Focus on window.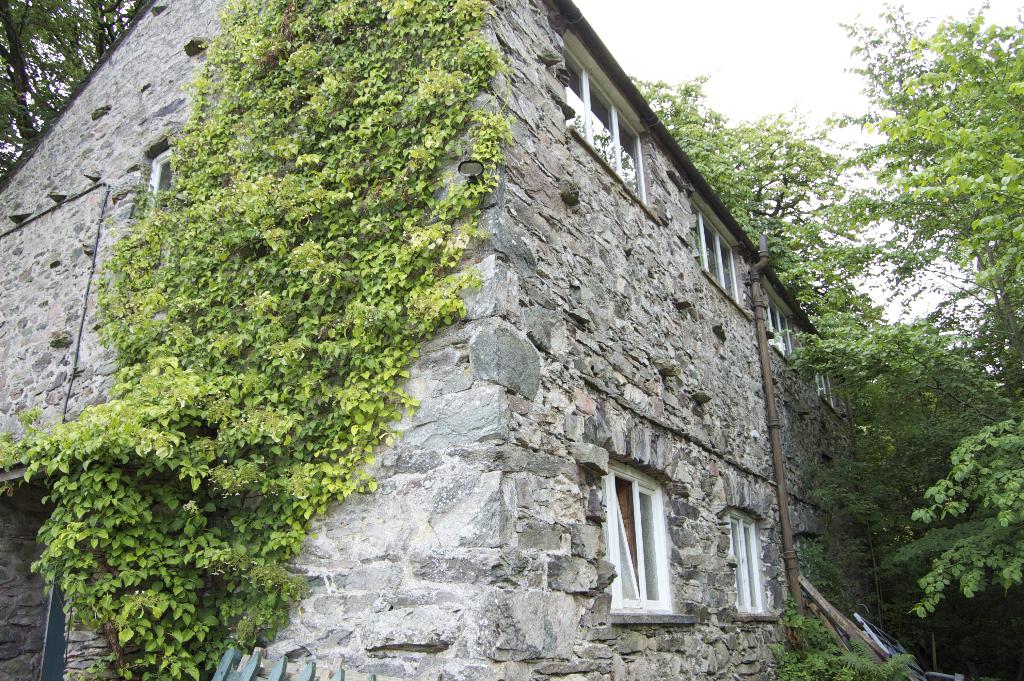
Focused at x1=611, y1=459, x2=684, y2=619.
